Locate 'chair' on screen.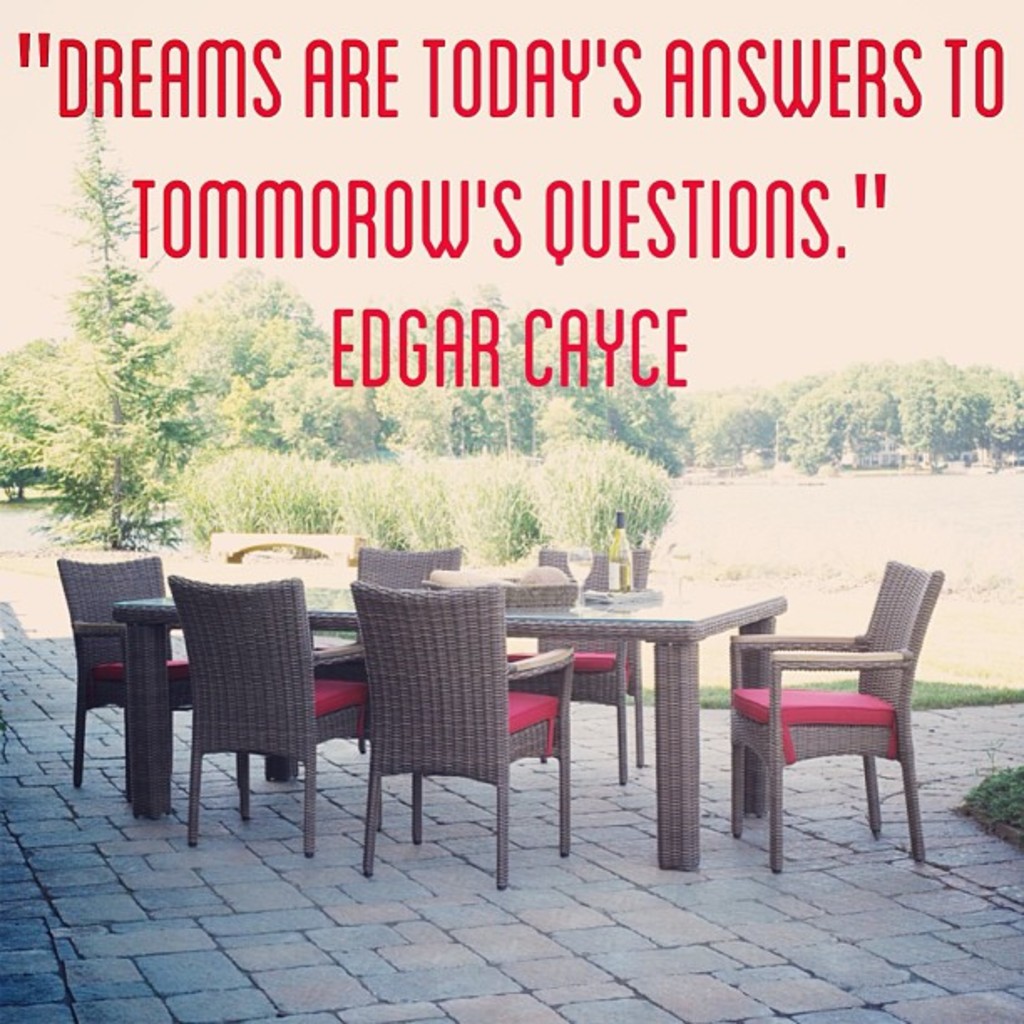
On screen at [x1=361, y1=540, x2=463, y2=587].
